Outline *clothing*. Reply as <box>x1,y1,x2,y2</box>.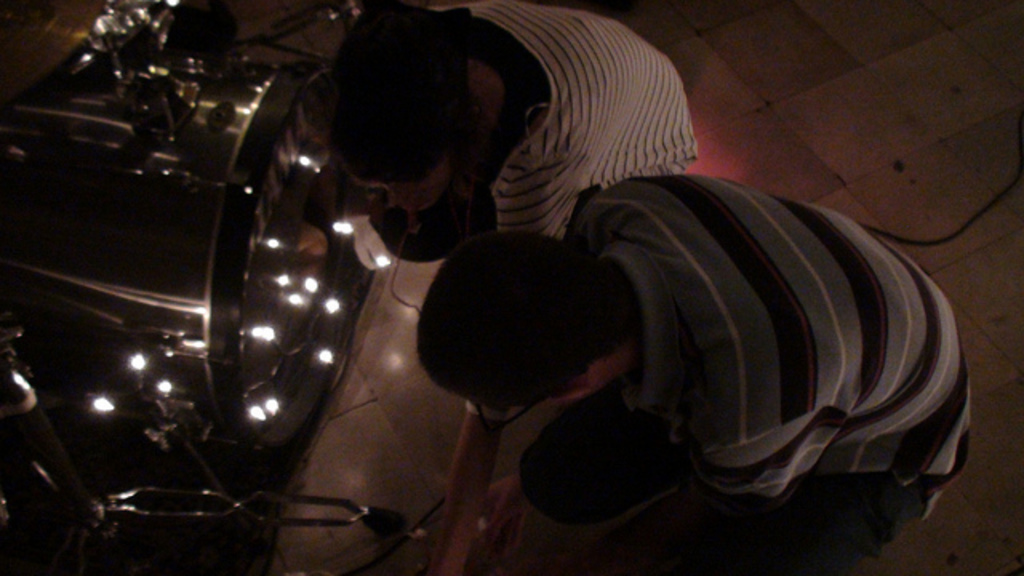
<box>381,0,693,248</box>.
